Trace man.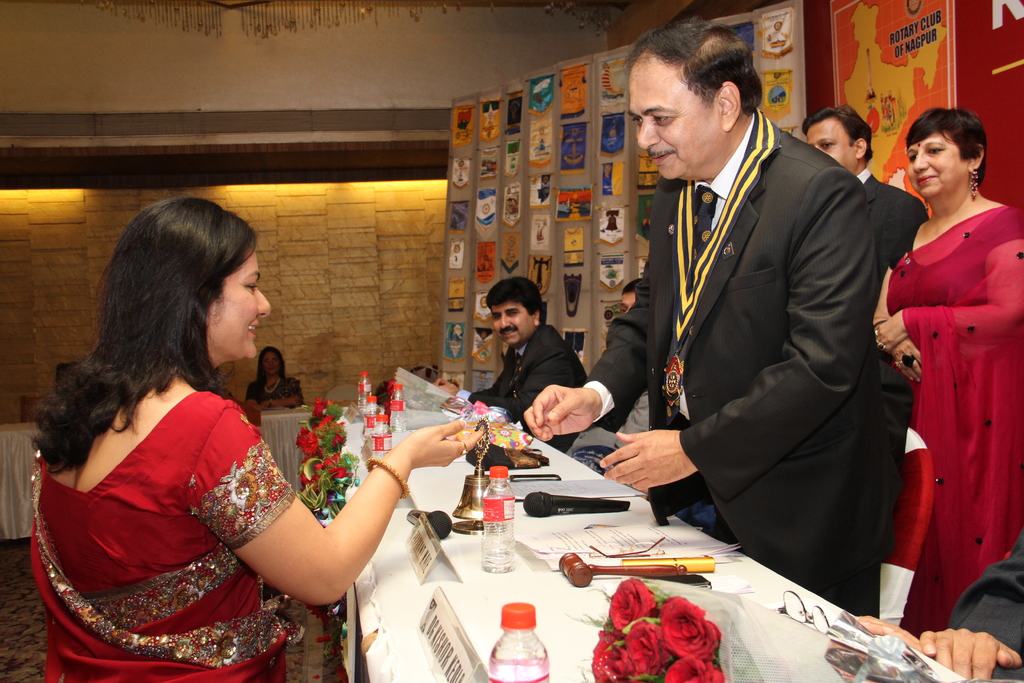
Traced to (left=452, top=273, right=586, bottom=452).
